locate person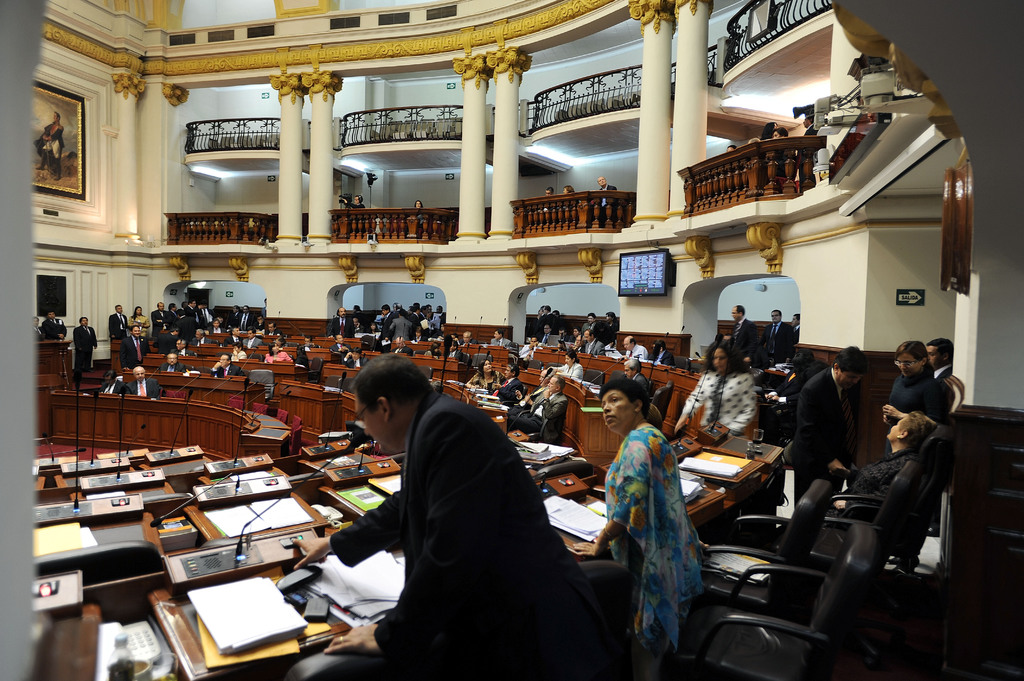
{"x1": 456, "y1": 352, "x2": 511, "y2": 388}
